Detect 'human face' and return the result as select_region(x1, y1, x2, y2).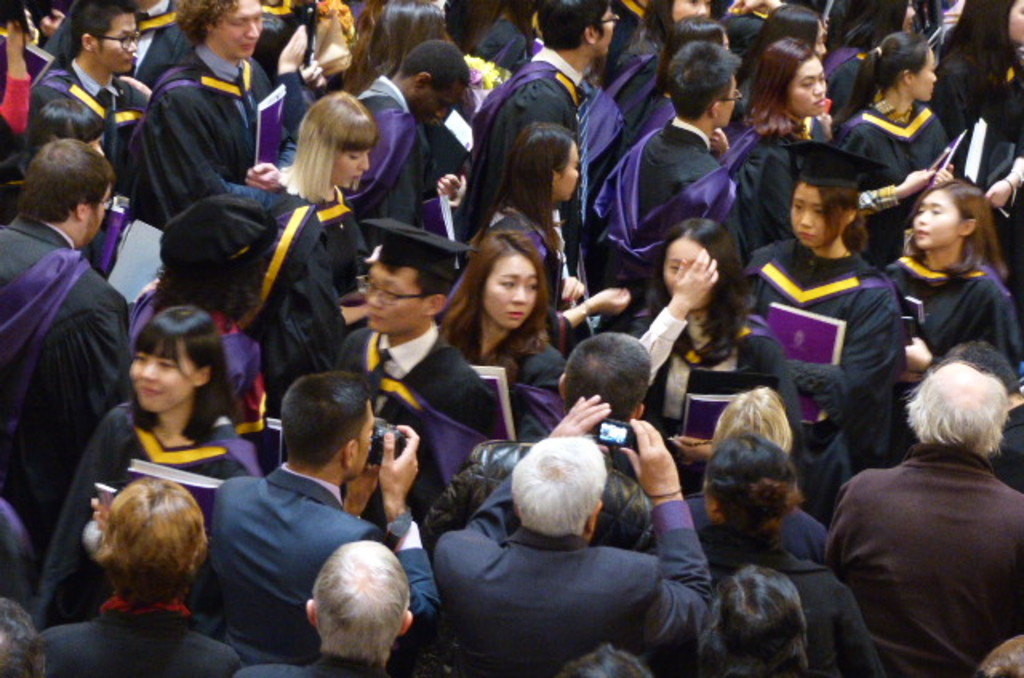
select_region(790, 56, 830, 115).
